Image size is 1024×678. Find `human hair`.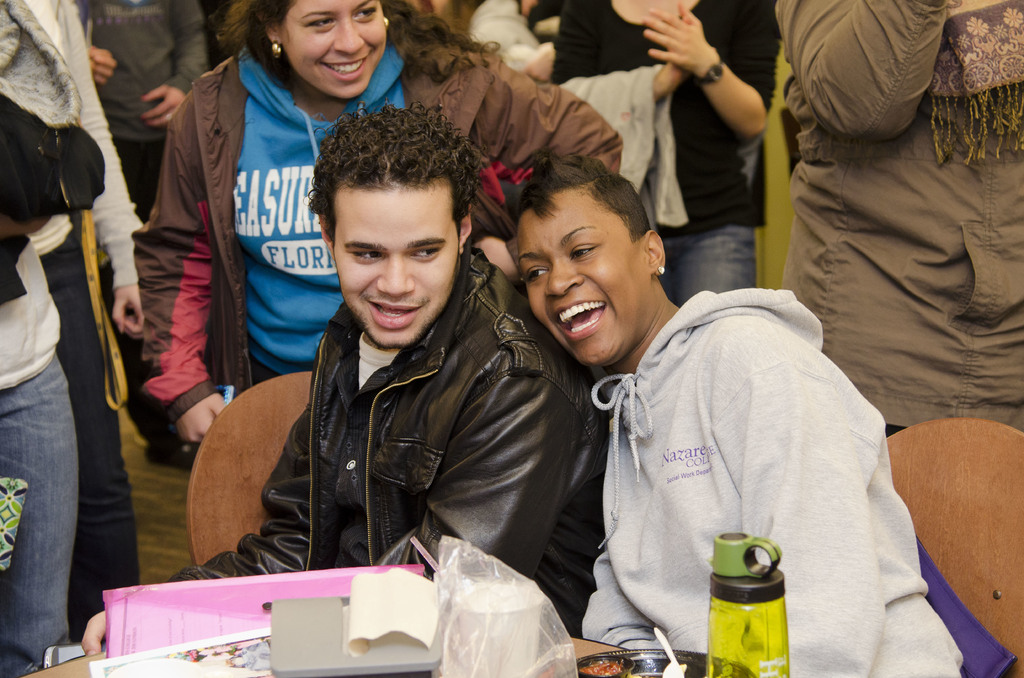
{"x1": 305, "y1": 100, "x2": 481, "y2": 245}.
